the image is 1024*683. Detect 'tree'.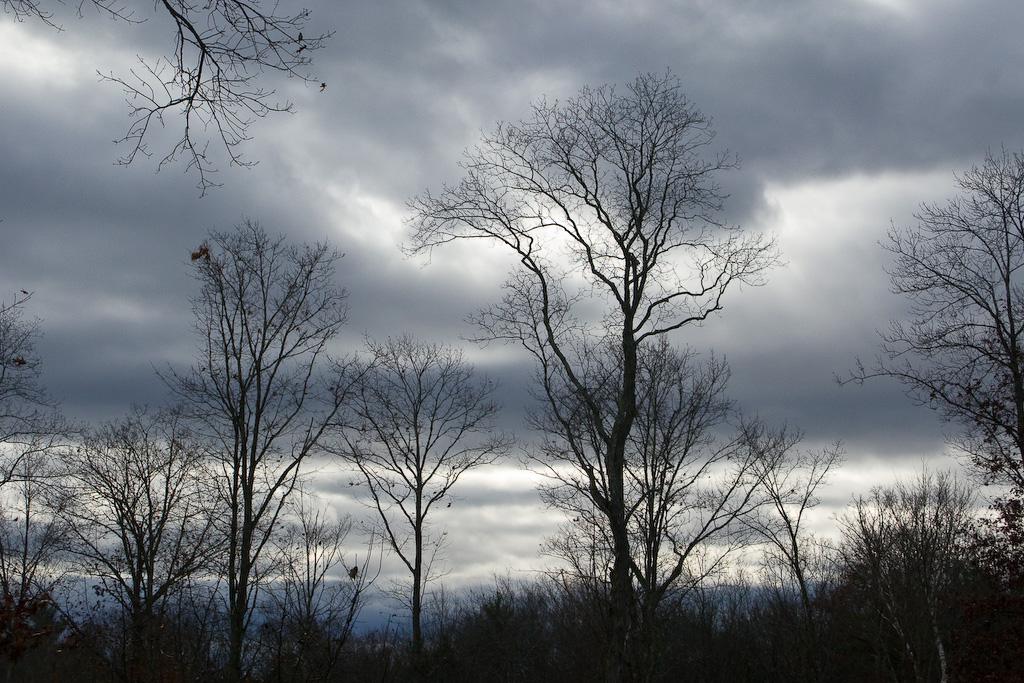
Detection: <box>395,73,784,671</box>.
